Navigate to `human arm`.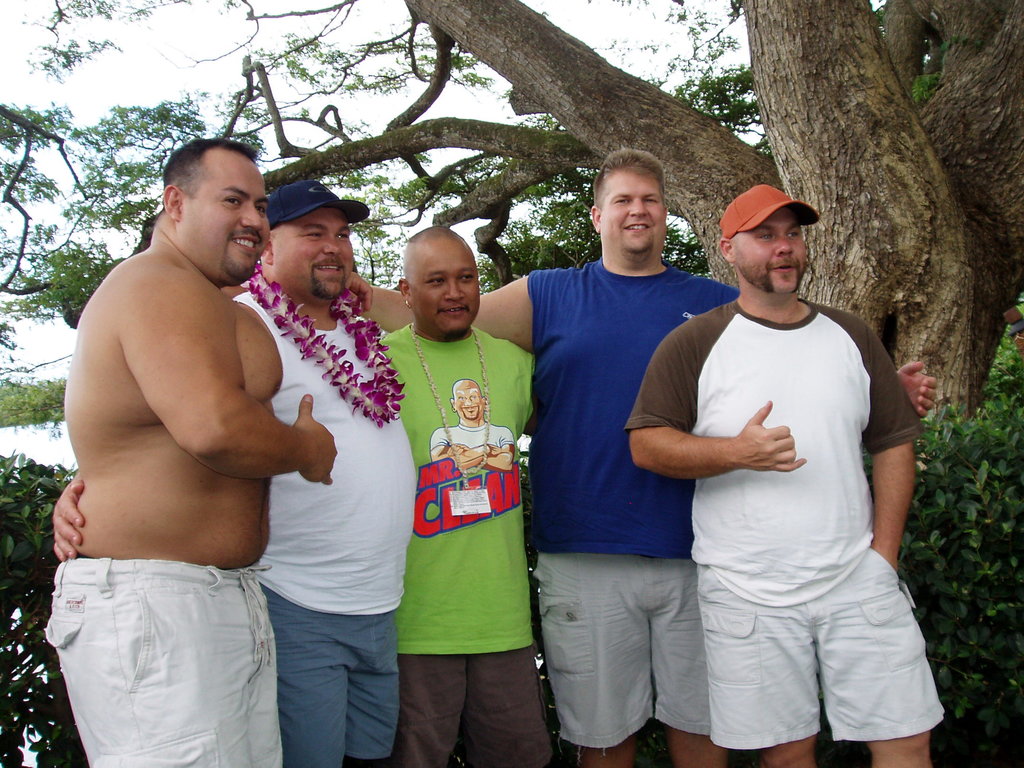
Navigation target: left=220, top=273, right=373, bottom=317.
